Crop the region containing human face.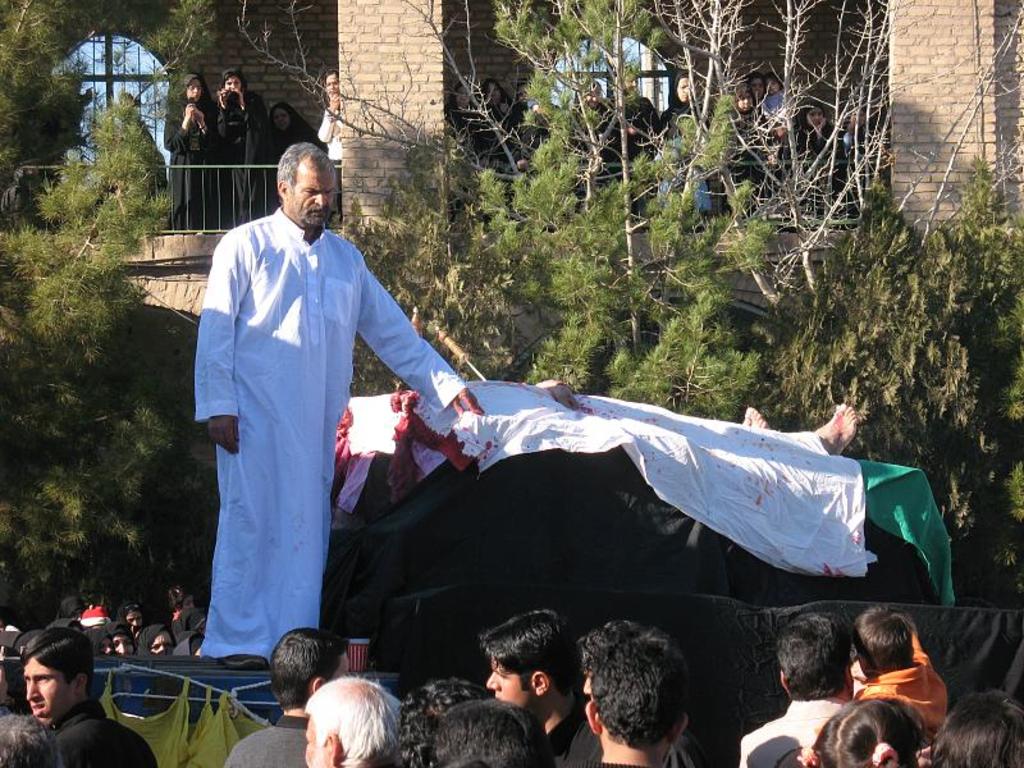
Crop region: (x1=20, y1=657, x2=67, y2=728).
